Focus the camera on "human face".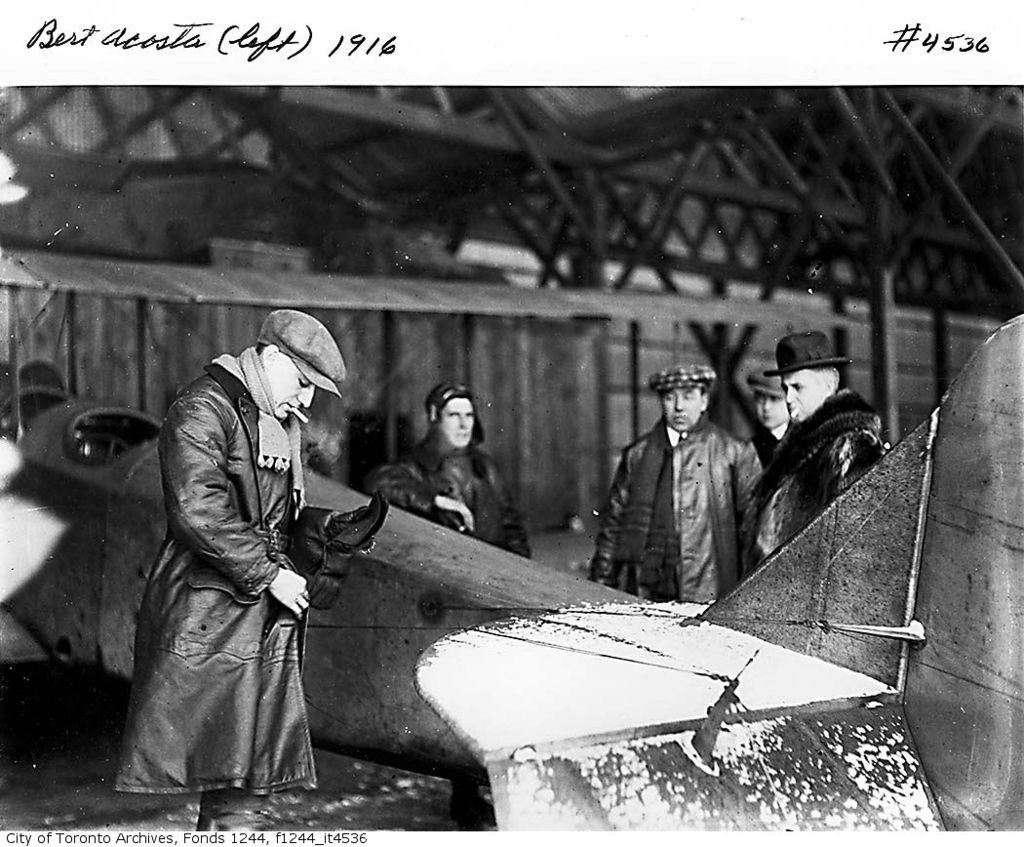
Focus region: (441,398,474,447).
